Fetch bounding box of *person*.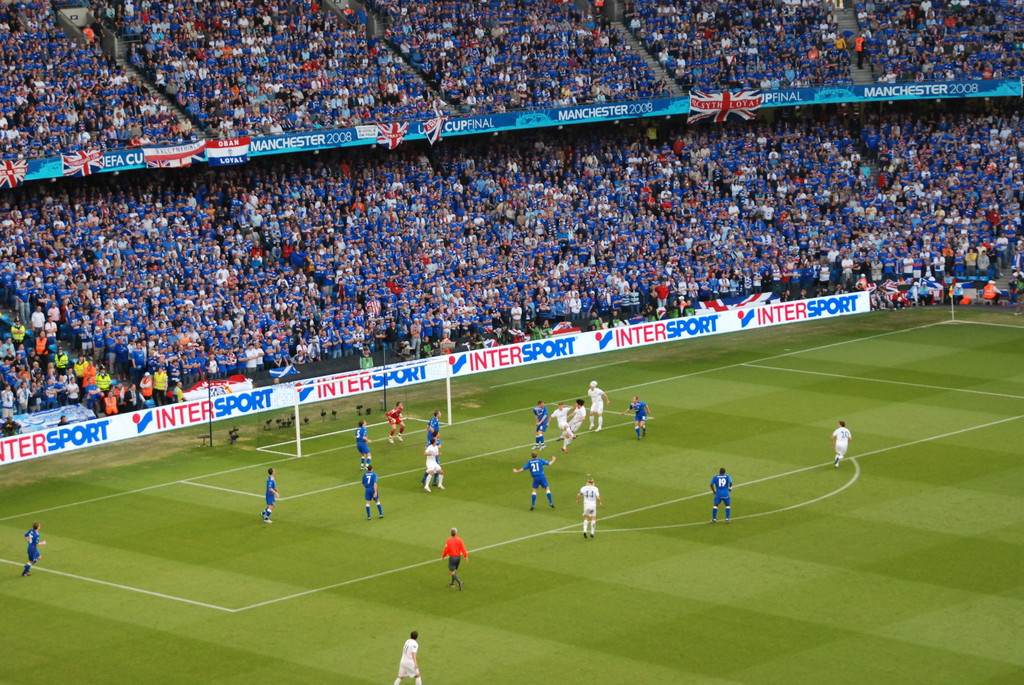
Bbox: <bbox>424, 437, 446, 490</bbox>.
